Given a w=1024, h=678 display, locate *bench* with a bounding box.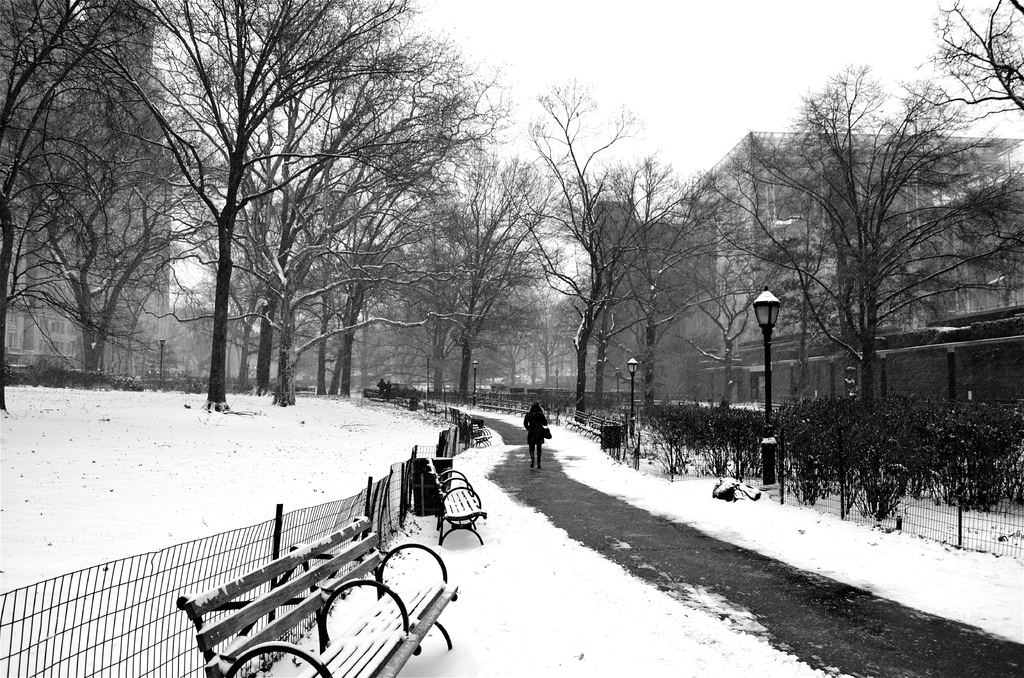
Located: {"left": 477, "top": 425, "right": 490, "bottom": 445}.
